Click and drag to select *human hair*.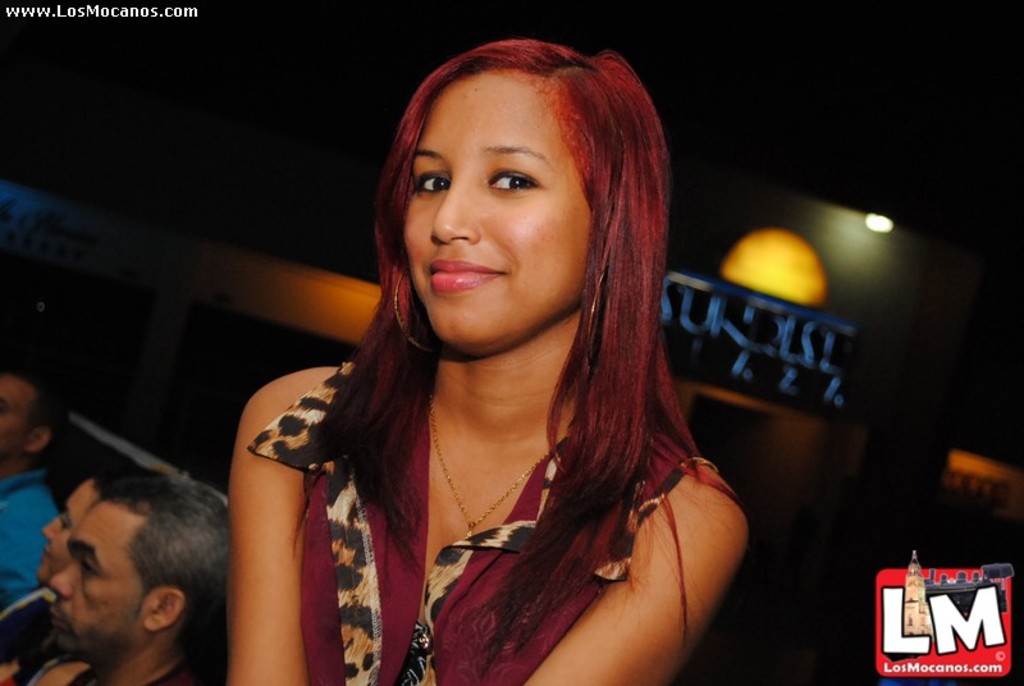
Selection: box=[90, 479, 227, 667].
